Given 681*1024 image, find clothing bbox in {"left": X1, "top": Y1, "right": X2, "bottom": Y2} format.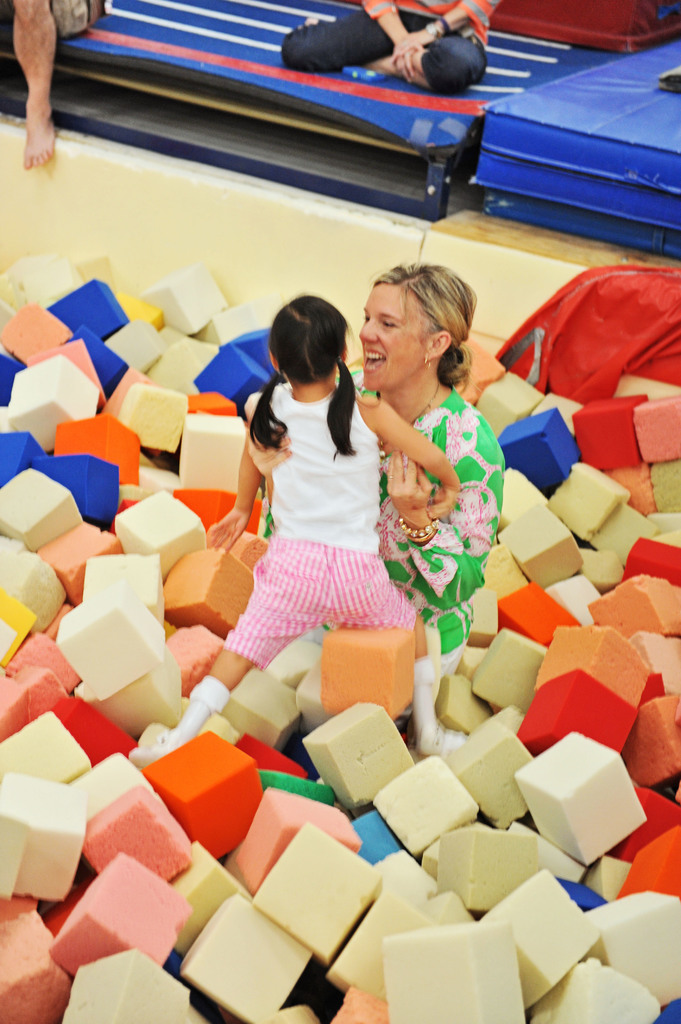
{"left": 213, "top": 381, "right": 423, "bottom": 650}.
